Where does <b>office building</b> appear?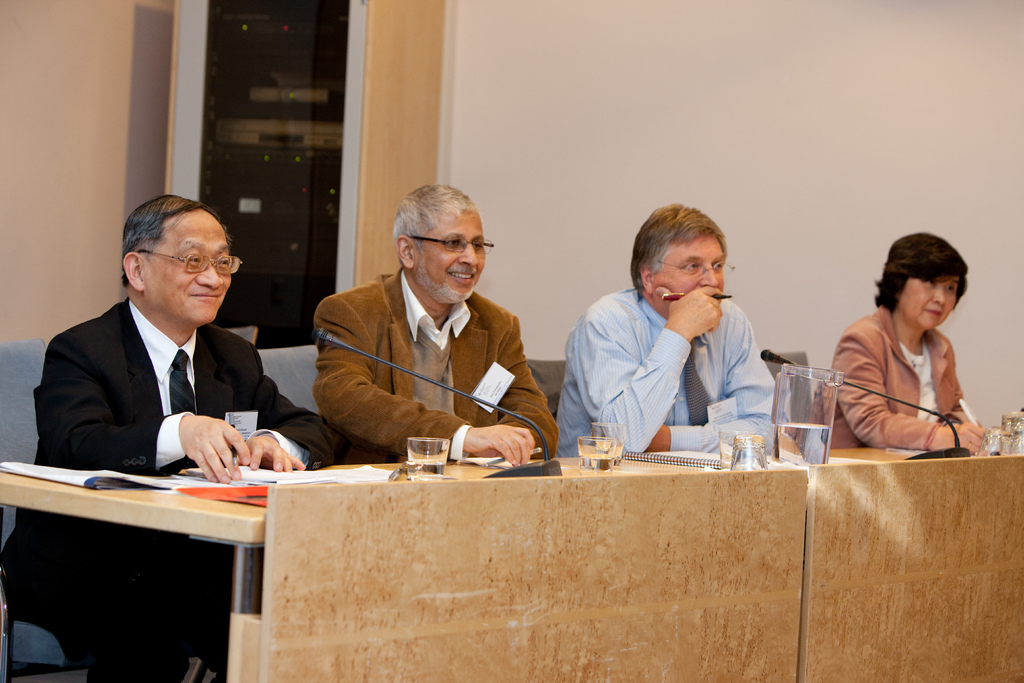
Appears at rect(0, 0, 1023, 682).
